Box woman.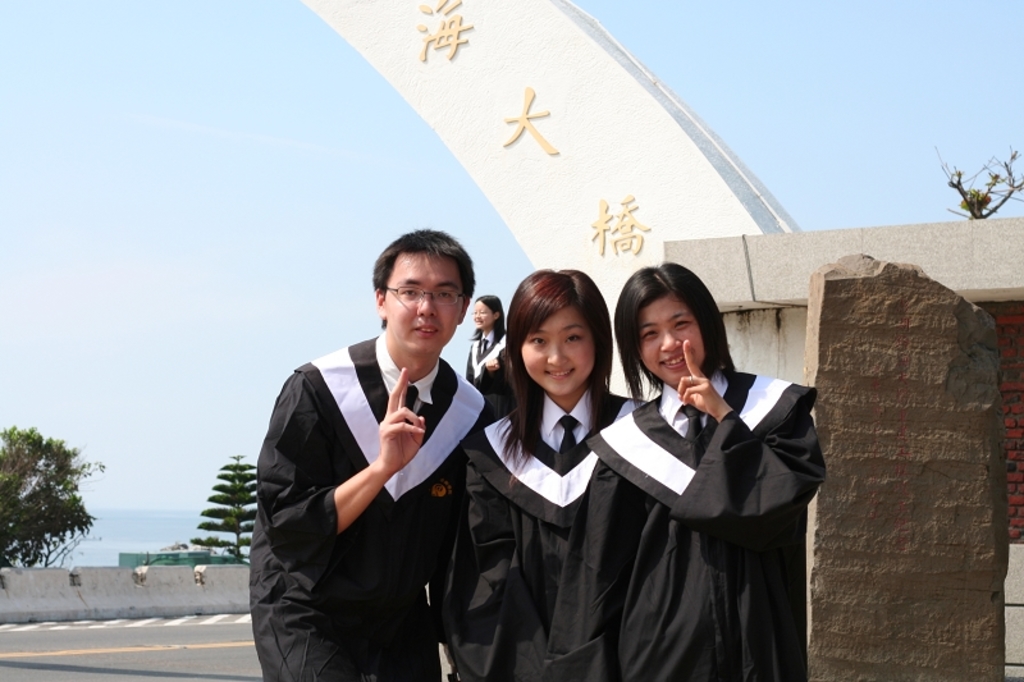
[x1=439, y1=262, x2=650, y2=681].
